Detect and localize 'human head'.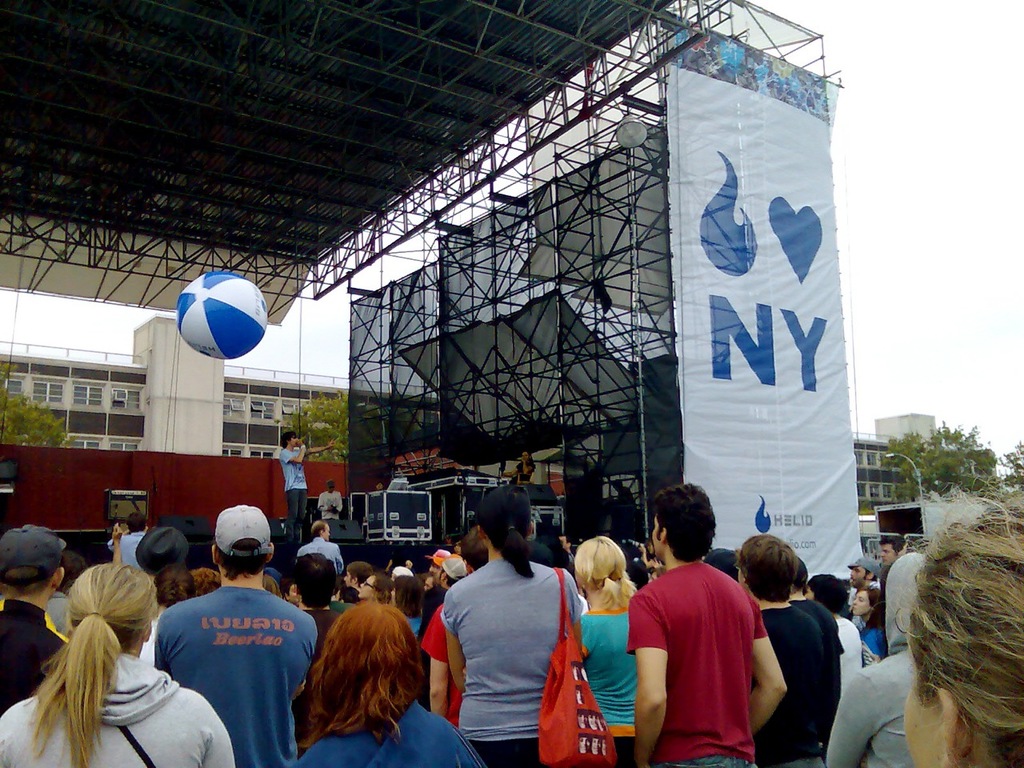
Localized at (194, 568, 221, 594).
